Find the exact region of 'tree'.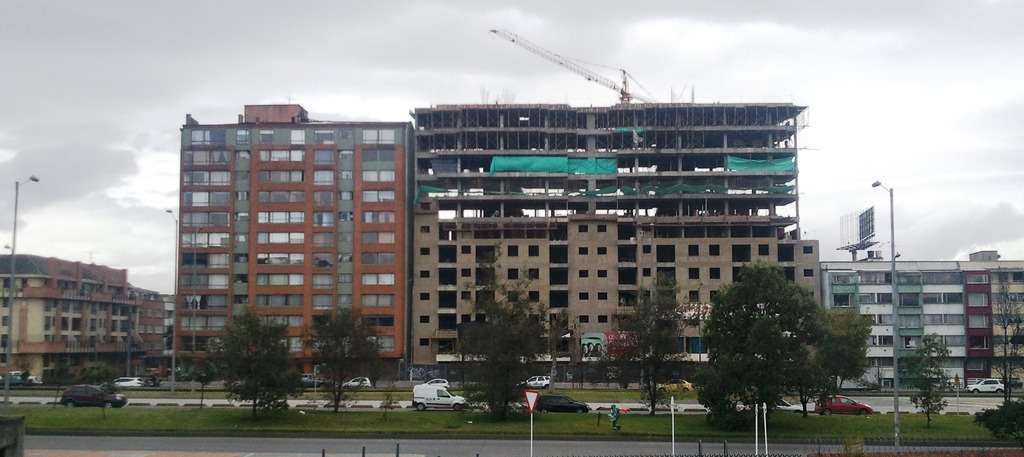
Exact region: x1=451, y1=265, x2=551, y2=417.
